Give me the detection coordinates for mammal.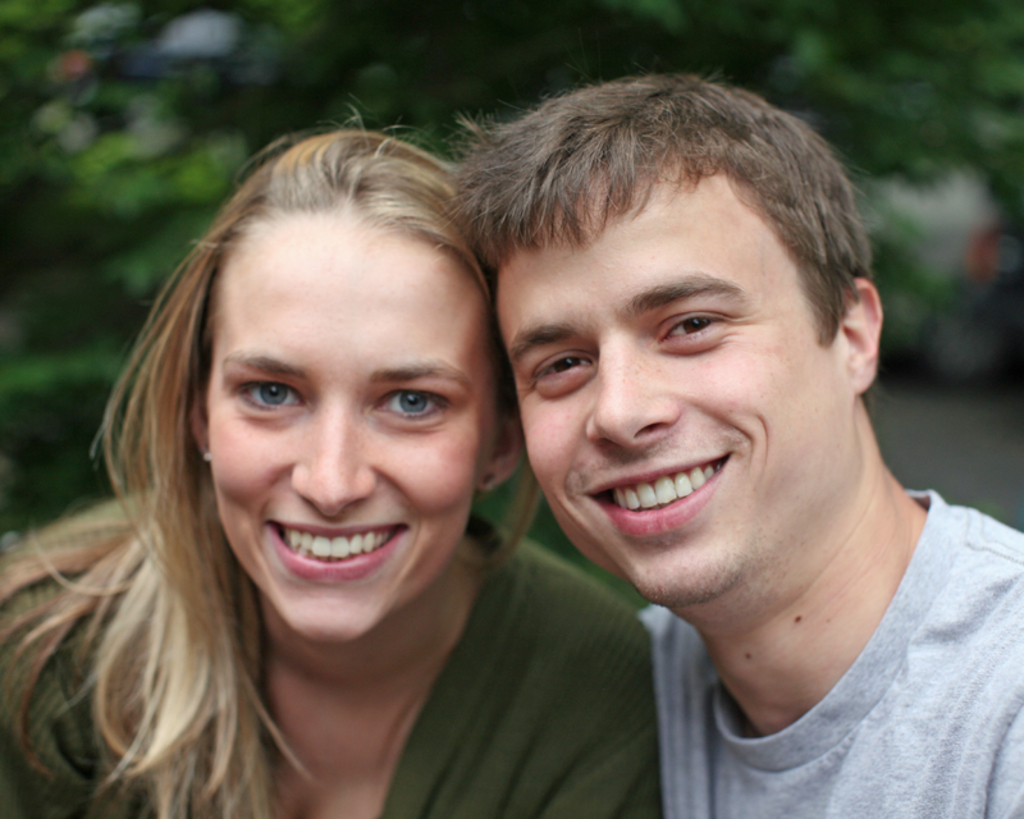
x1=440, y1=65, x2=1023, y2=818.
